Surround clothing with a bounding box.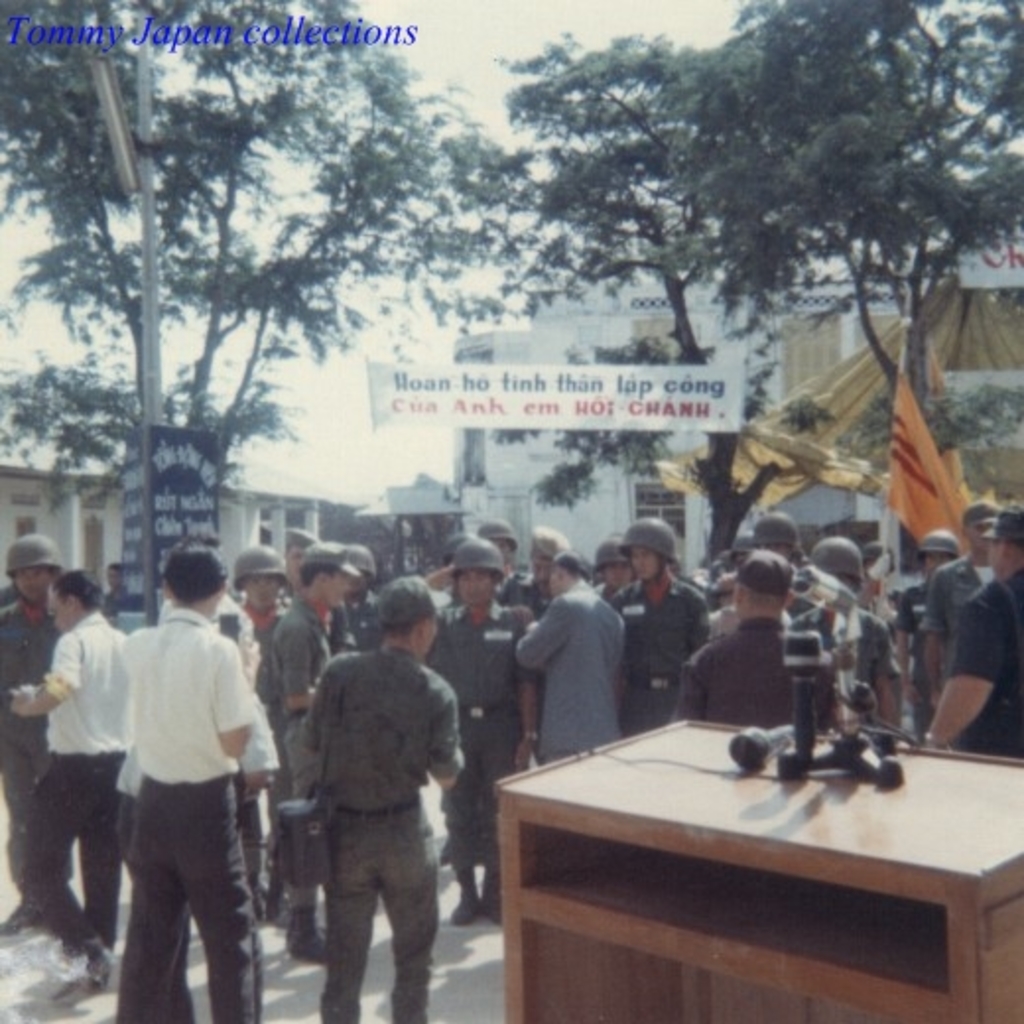
x1=73 y1=577 x2=278 y2=1023.
